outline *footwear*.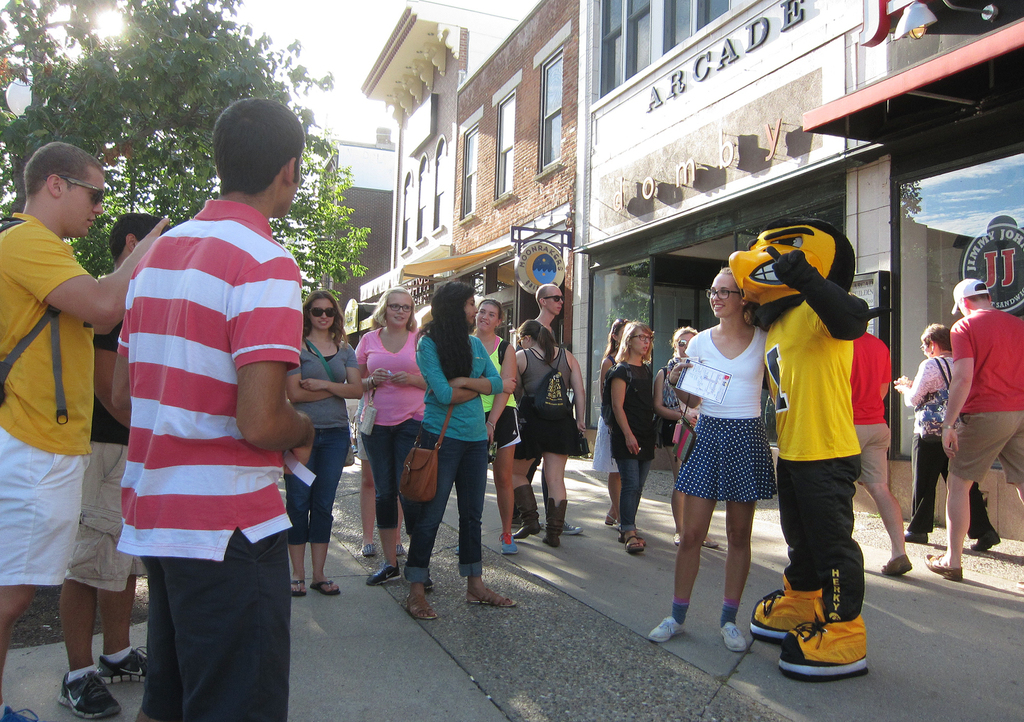
Outline: <region>562, 519, 582, 535</region>.
